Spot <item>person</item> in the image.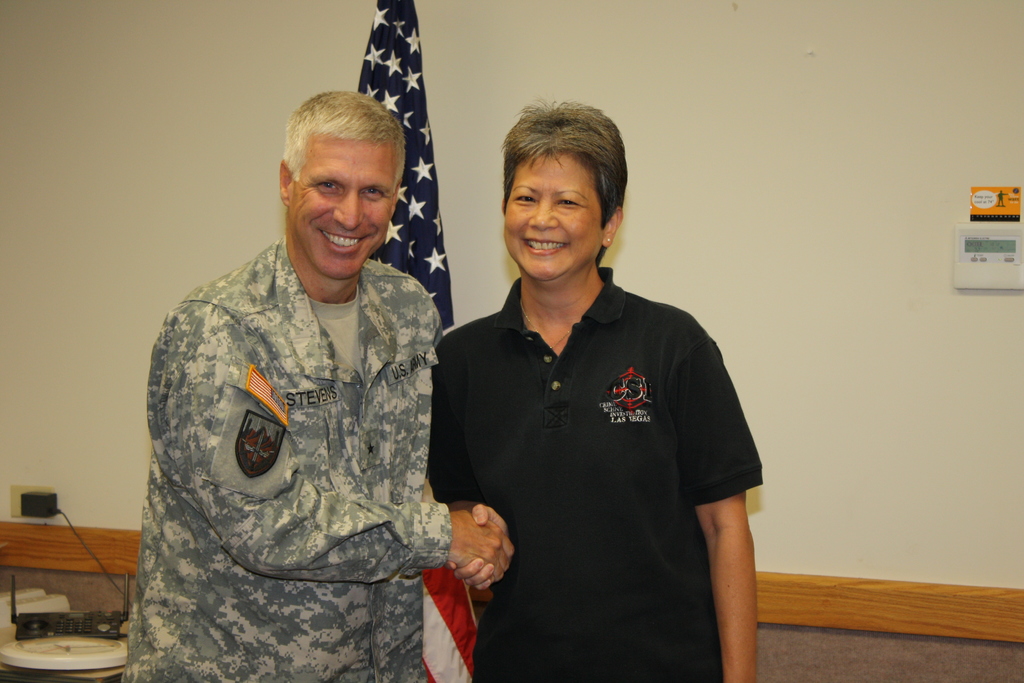
<item>person</item> found at BBox(373, 100, 764, 682).
